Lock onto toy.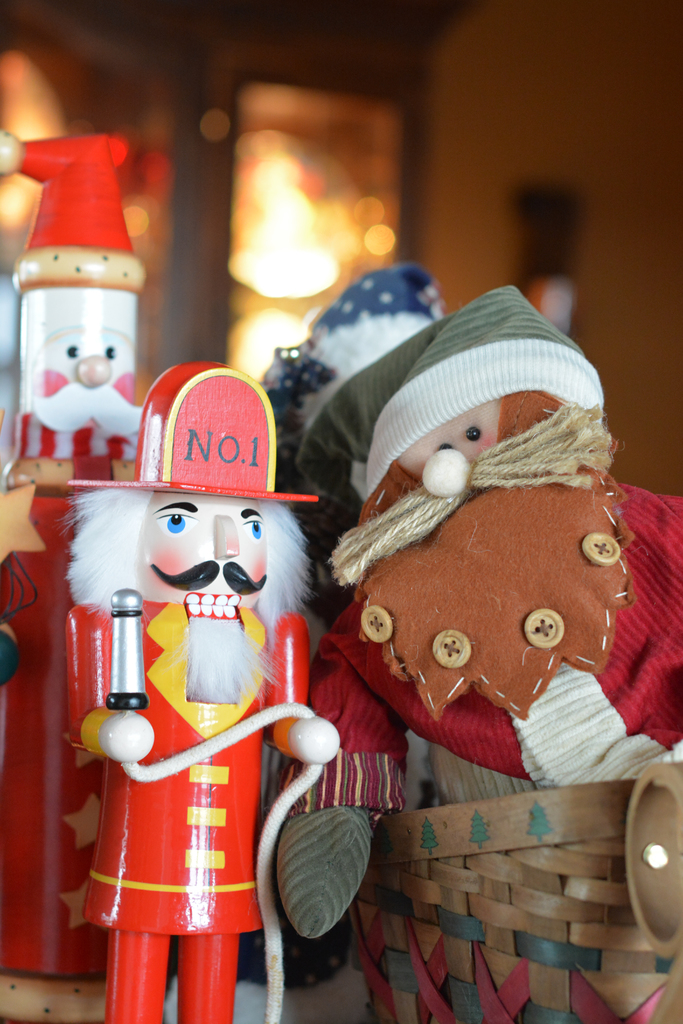
Locked: rect(268, 249, 637, 901).
